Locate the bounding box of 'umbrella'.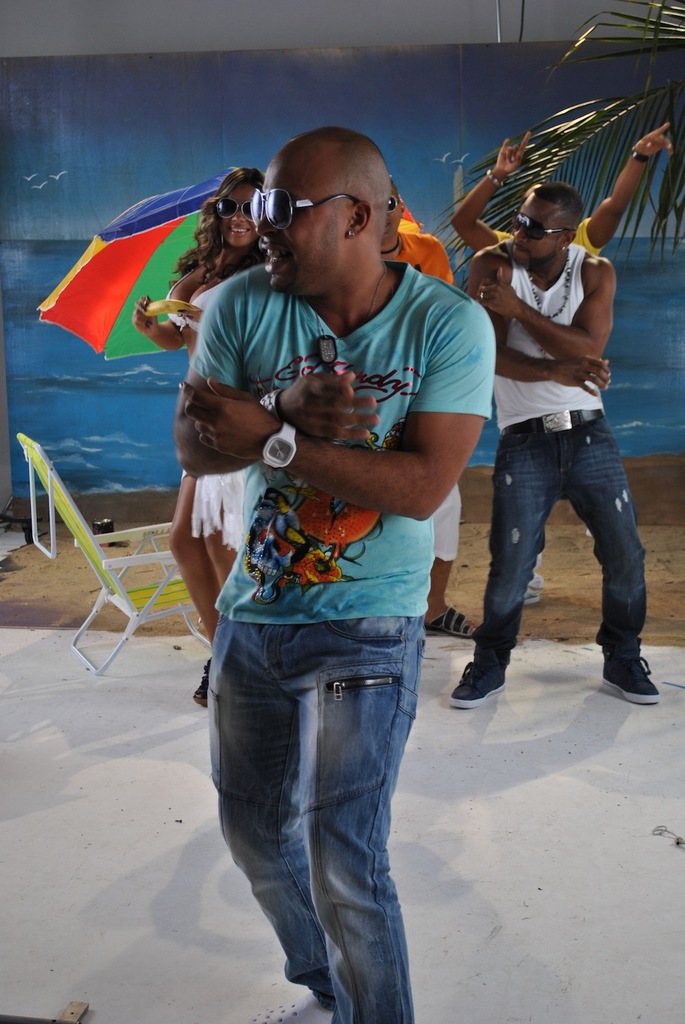
Bounding box: locate(38, 169, 456, 367).
